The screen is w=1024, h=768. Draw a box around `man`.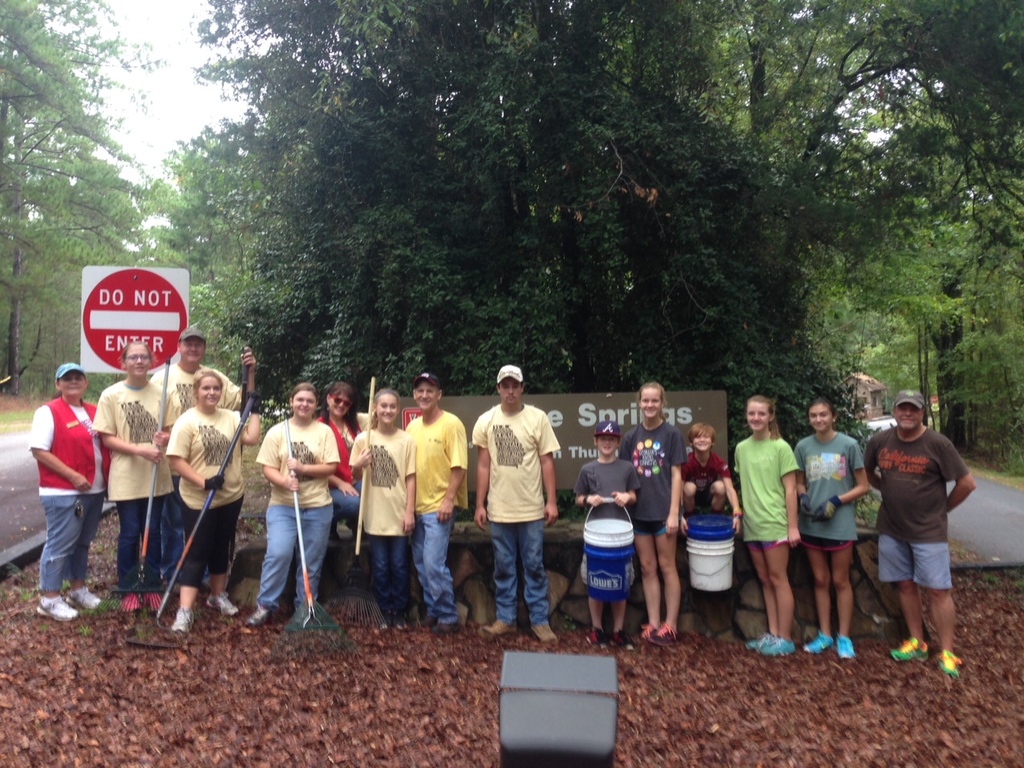
(402, 373, 471, 635).
